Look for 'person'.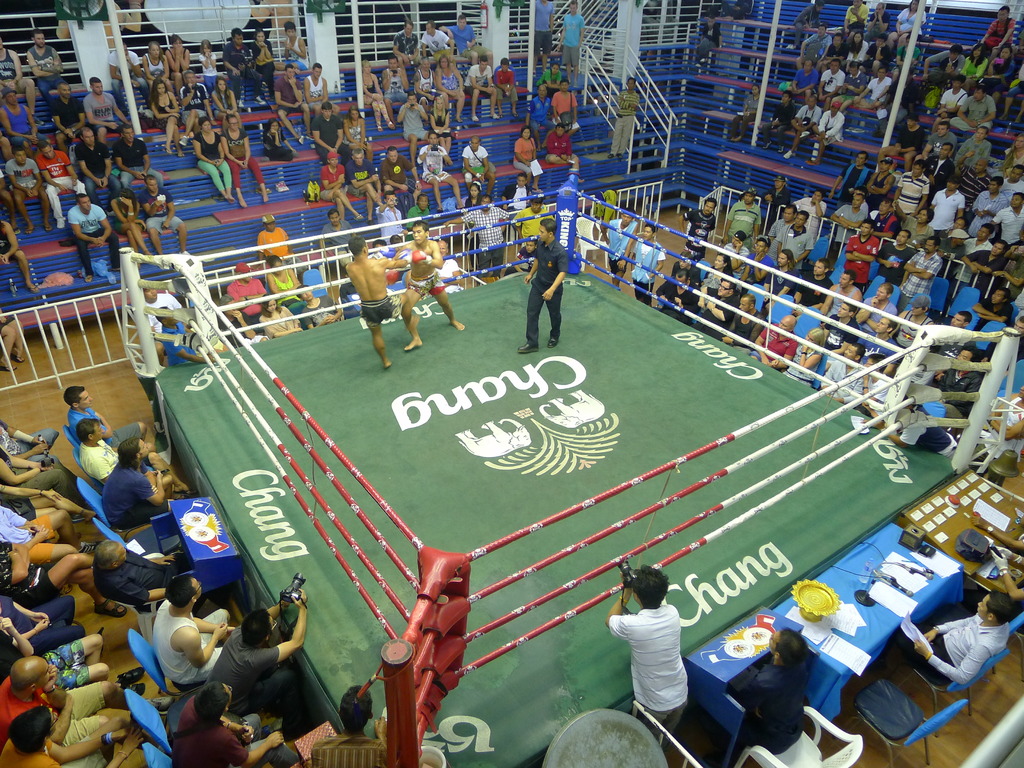
Found: [0,214,41,295].
